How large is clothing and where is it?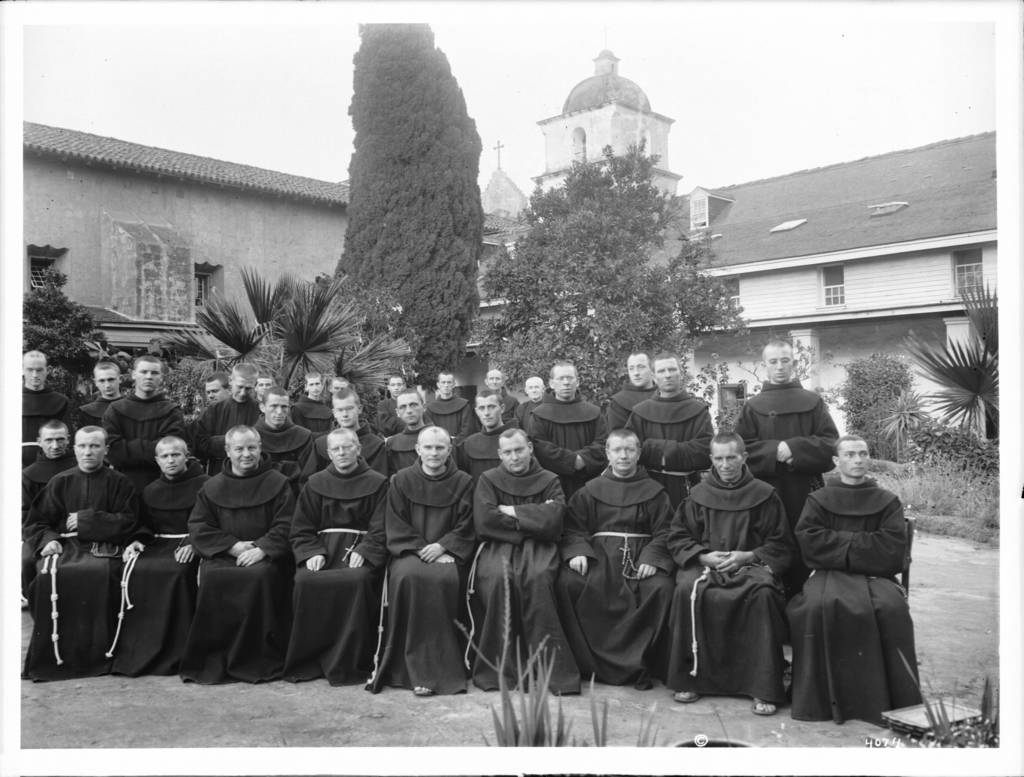
Bounding box: box(722, 378, 833, 518).
